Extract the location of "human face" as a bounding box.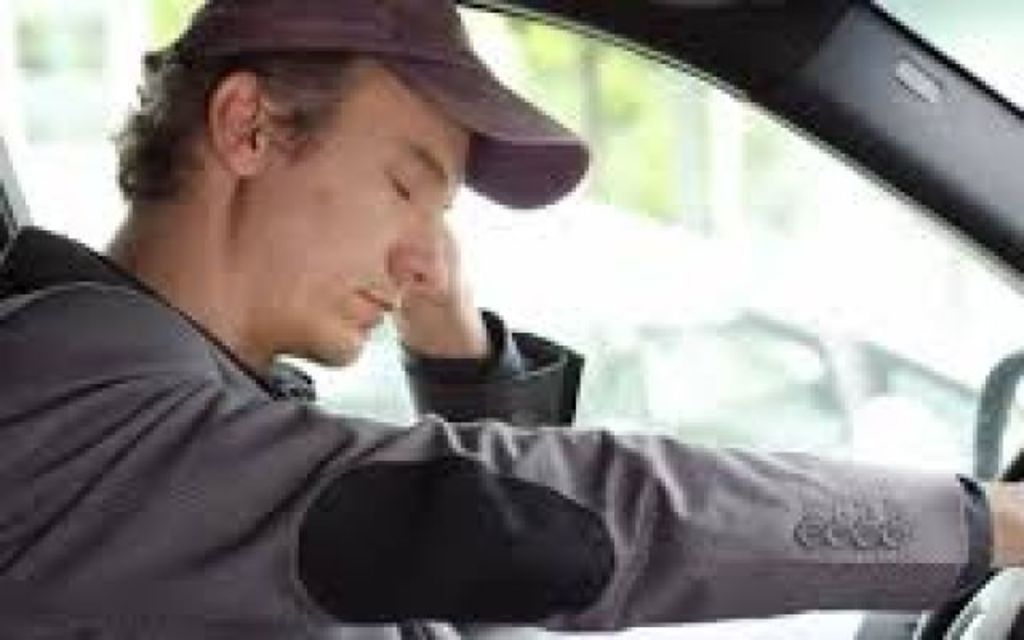
[245, 62, 485, 363].
